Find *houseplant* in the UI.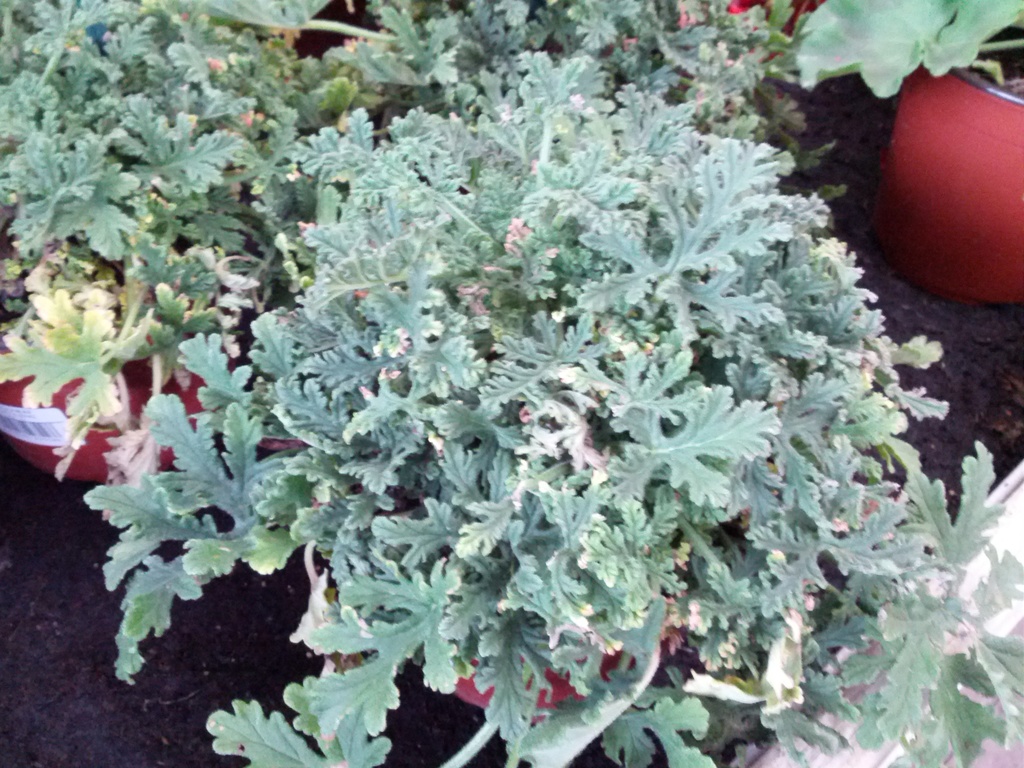
UI element at (332, 0, 831, 228).
